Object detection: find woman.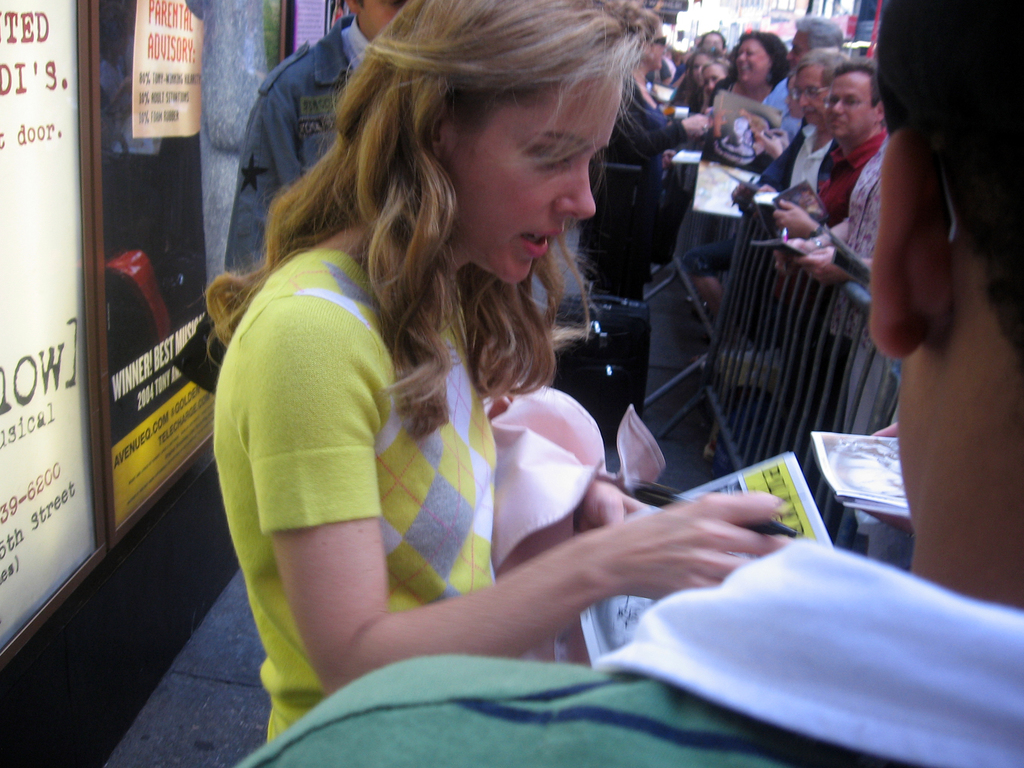
bbox=[680, 49, 727, 118].
